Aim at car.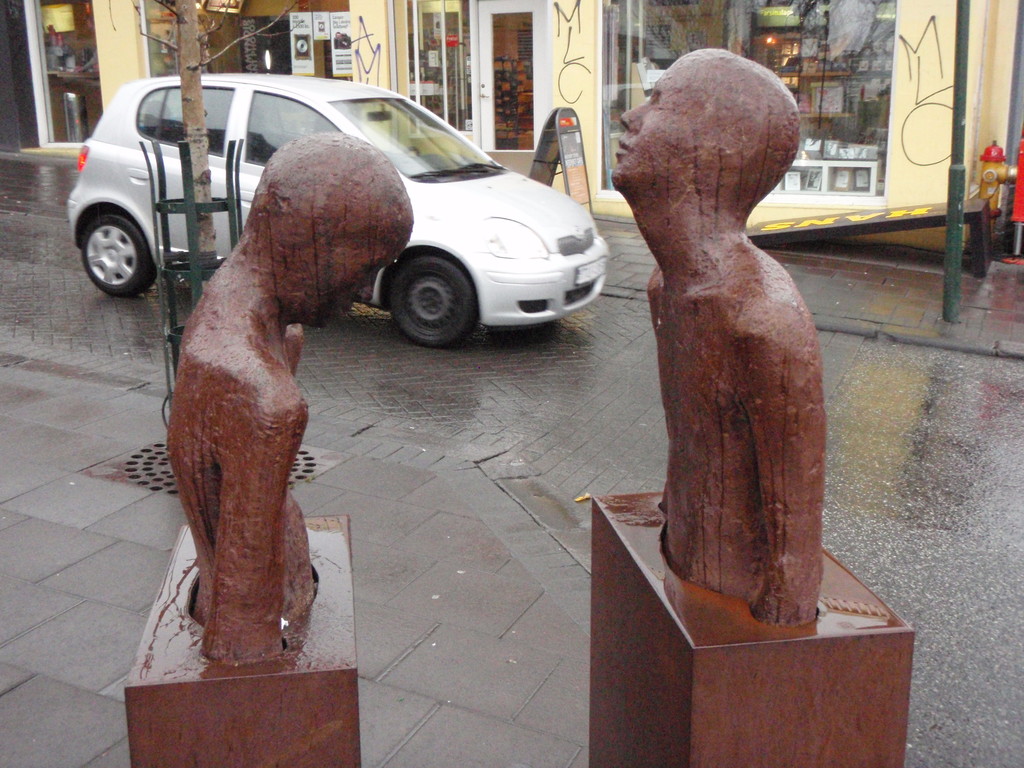
Aimed at 68:68:612:345.
